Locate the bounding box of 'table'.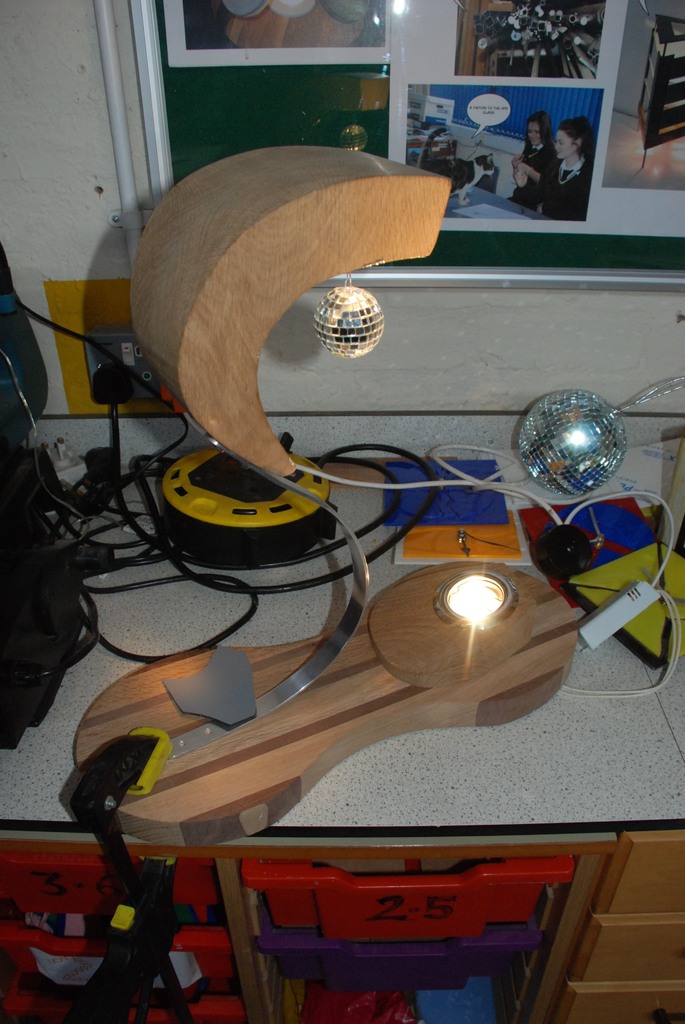
Bounding box: locate(0, 449, 684, 1023).
